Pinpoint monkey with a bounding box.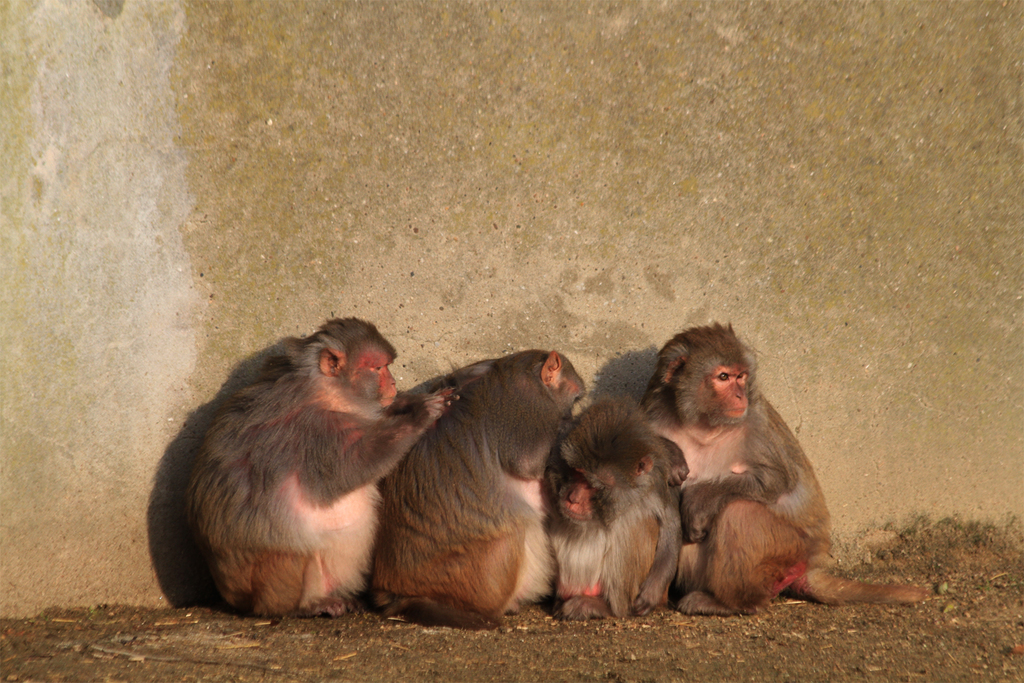
bbox(543, 395, 686, 618).
